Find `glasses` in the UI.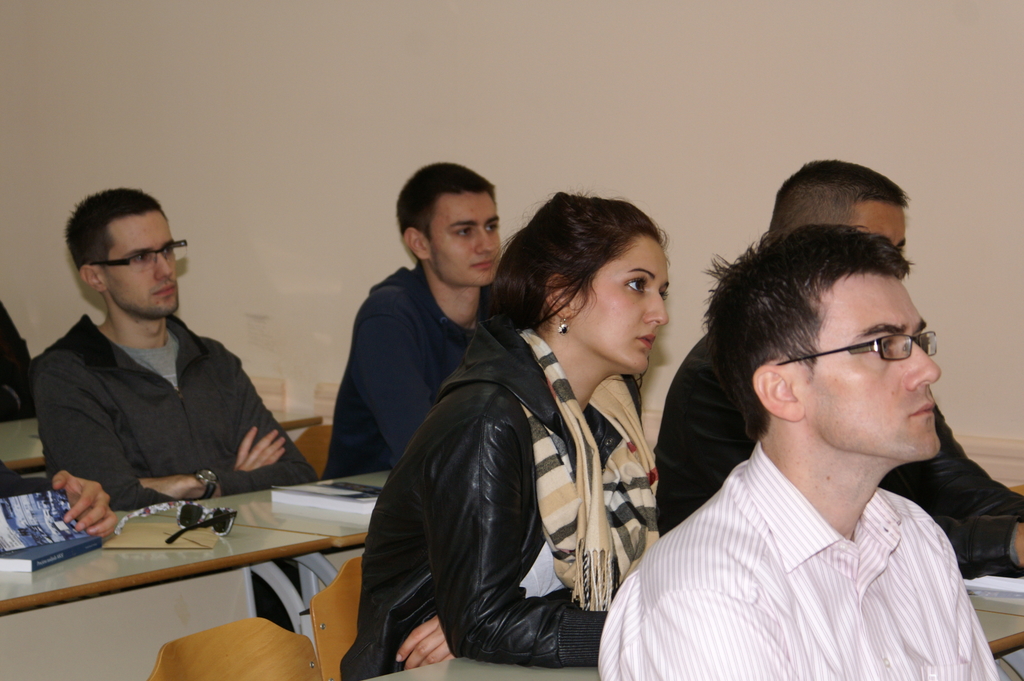
UI element at <box>88,240,190,272</box>.
